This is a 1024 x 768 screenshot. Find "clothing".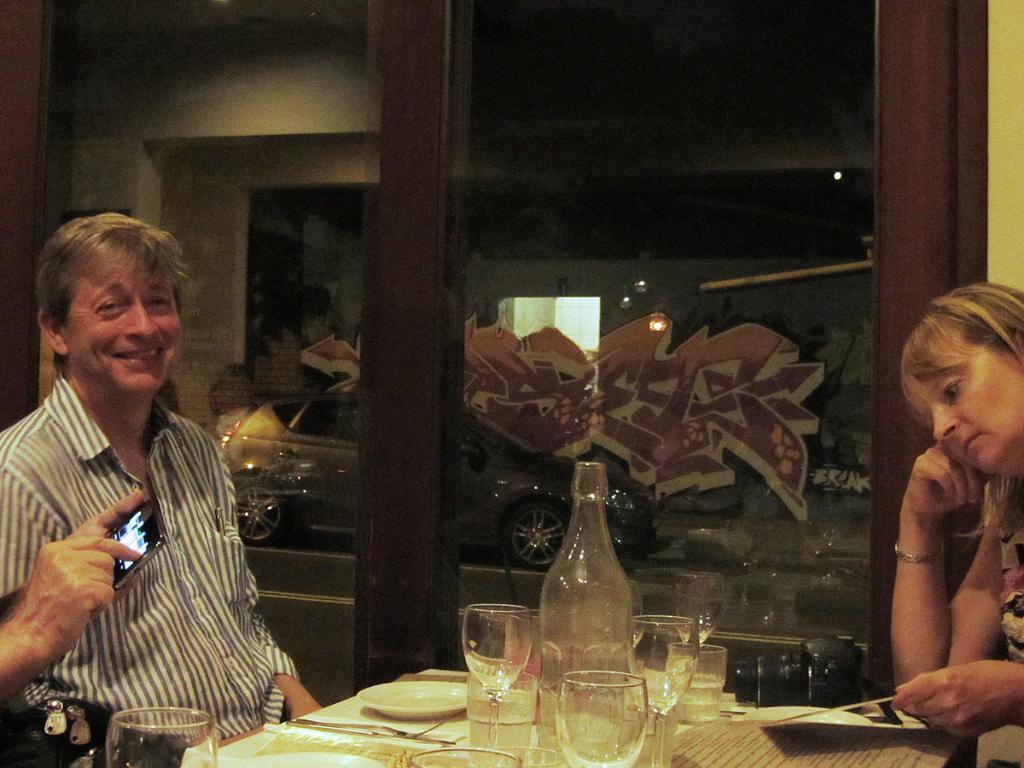
Bounding box: [x1=0, y1=372, x2=319, y2=766].
